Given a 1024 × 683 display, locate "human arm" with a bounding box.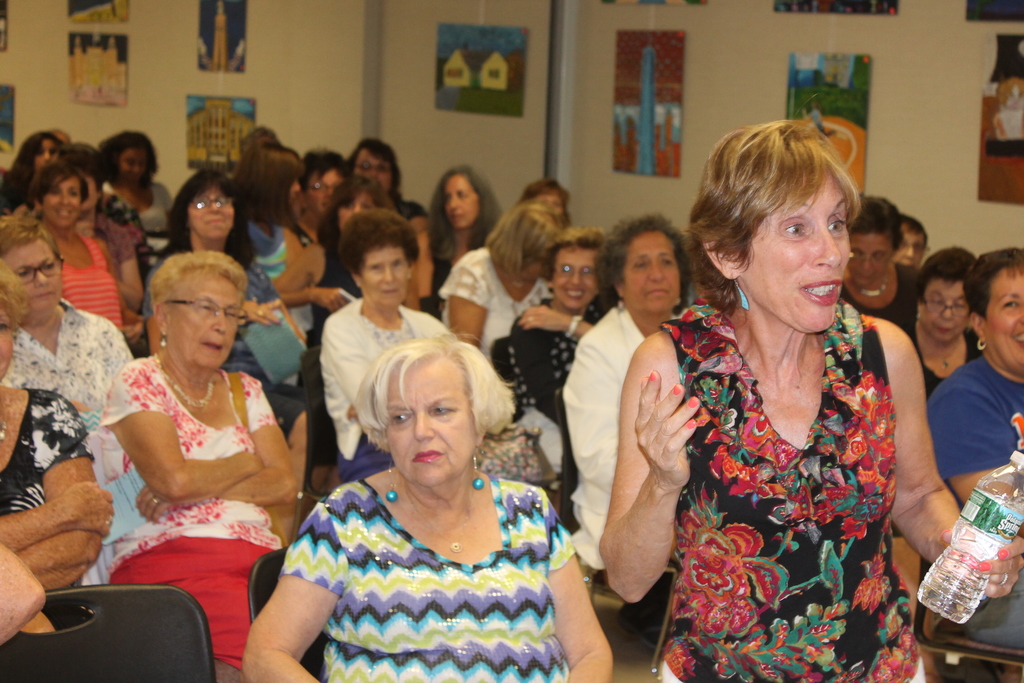
Located: box=[0, 417, 128, 539].
